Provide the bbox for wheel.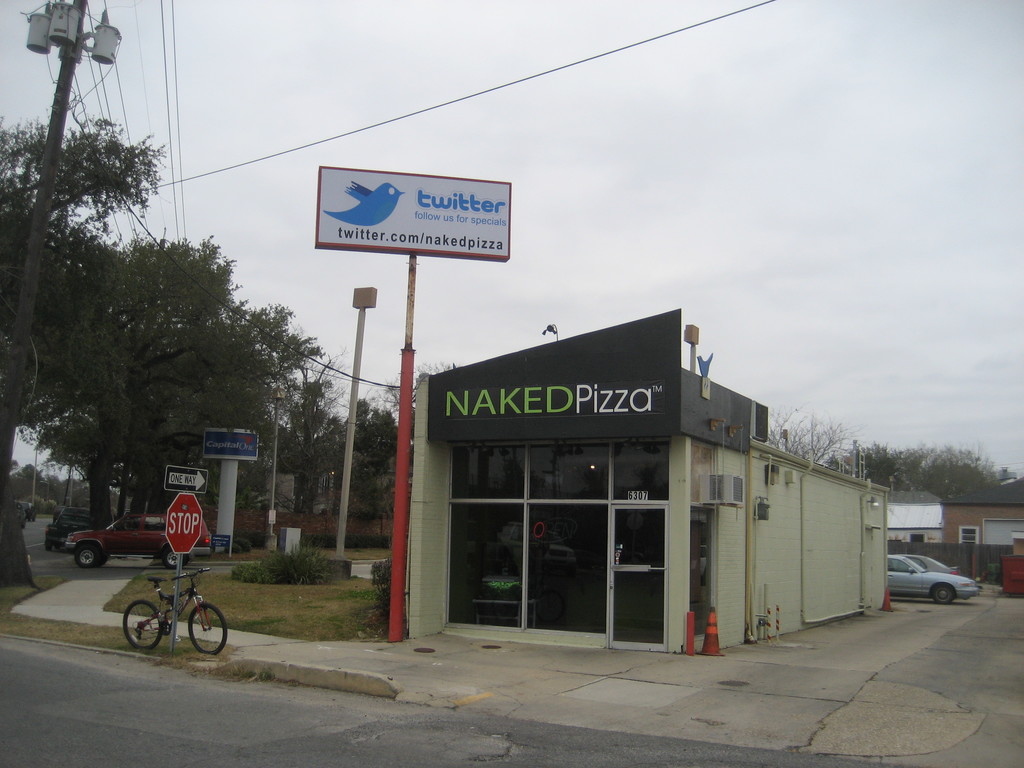
pyautogui.locateOnScreen(120, 598, 161, 652).
